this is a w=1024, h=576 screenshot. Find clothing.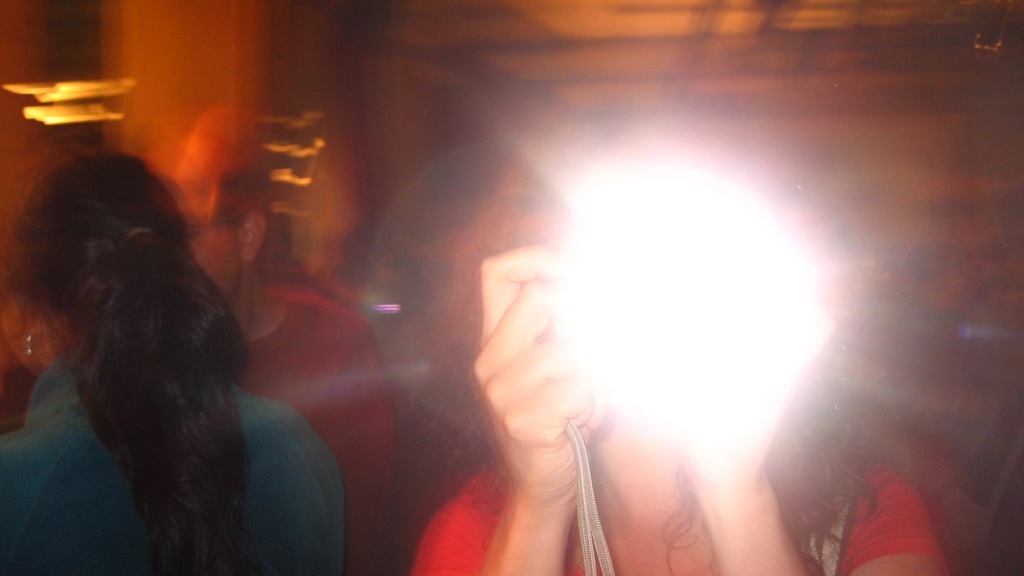
Bounding box: [left=1, top=344, right=345, bottom=575].
